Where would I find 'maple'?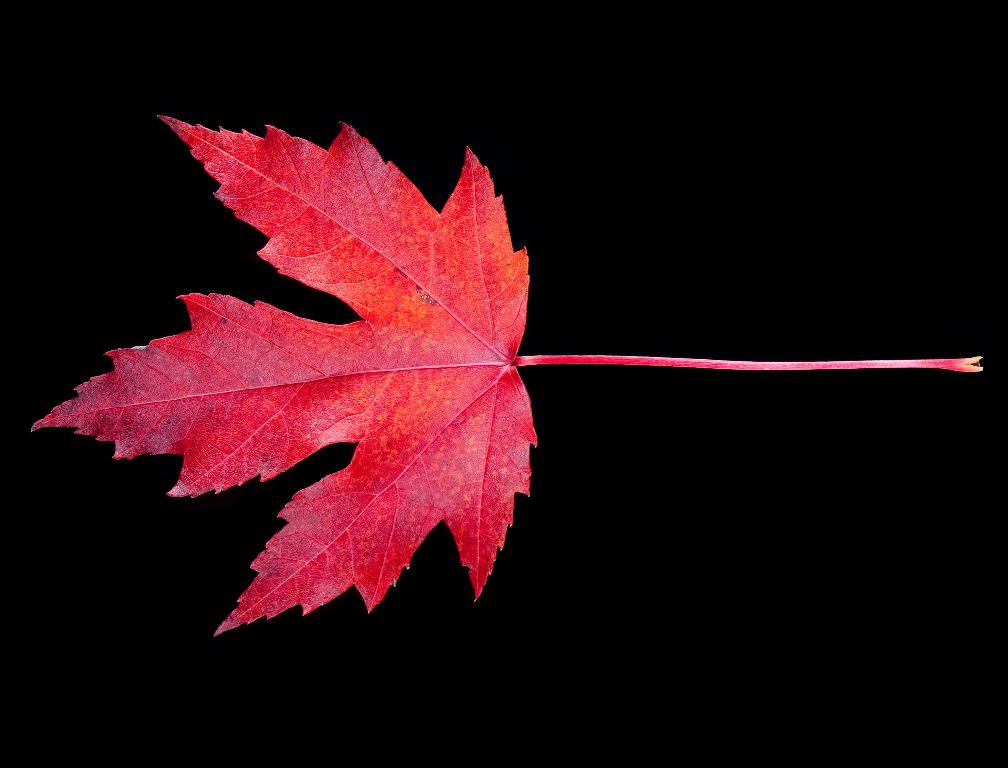
At Rect(27, 105, 983, 639).
